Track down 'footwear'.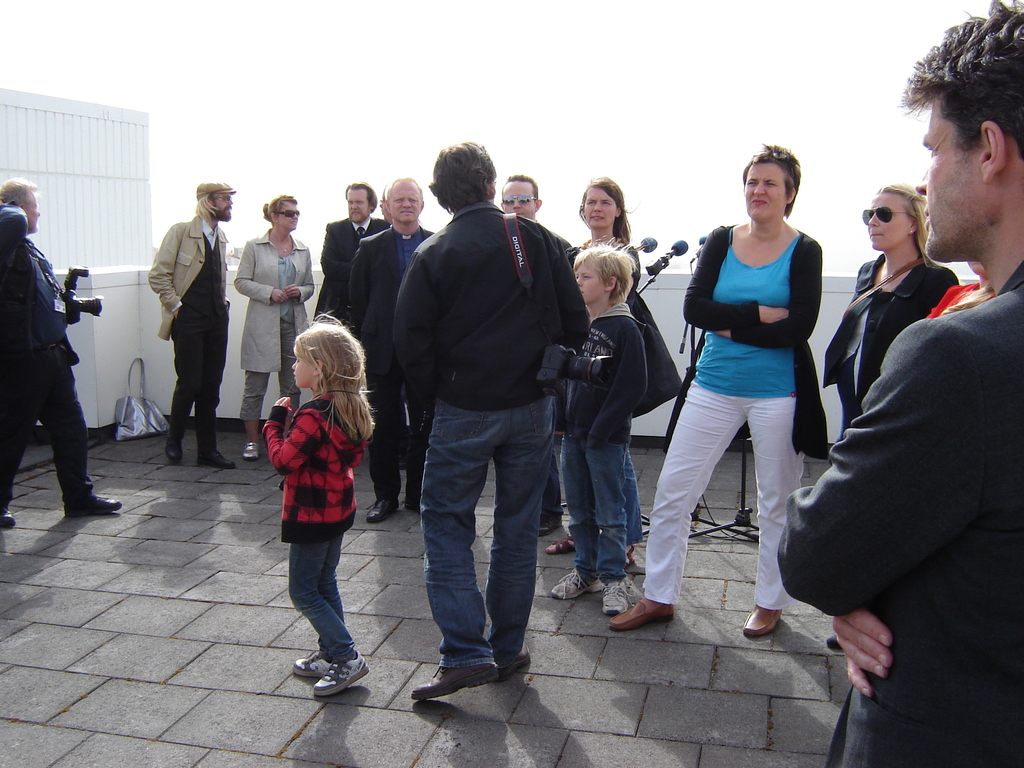
Tracked to bbox=(243, 435, 261, 465).
